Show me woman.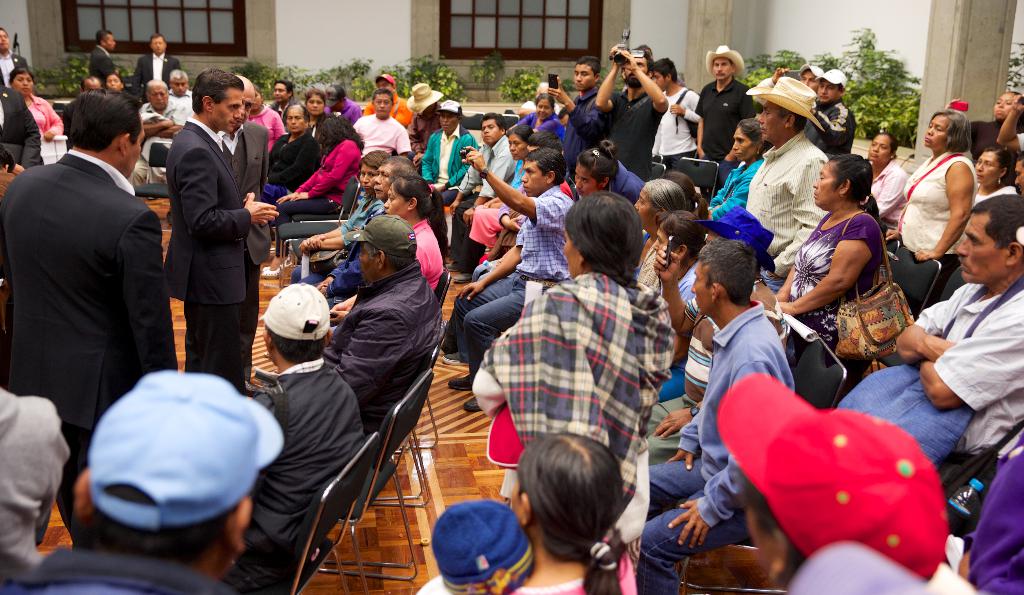
woman is here: x1=300, y1=144, x2=397, y2=264.
